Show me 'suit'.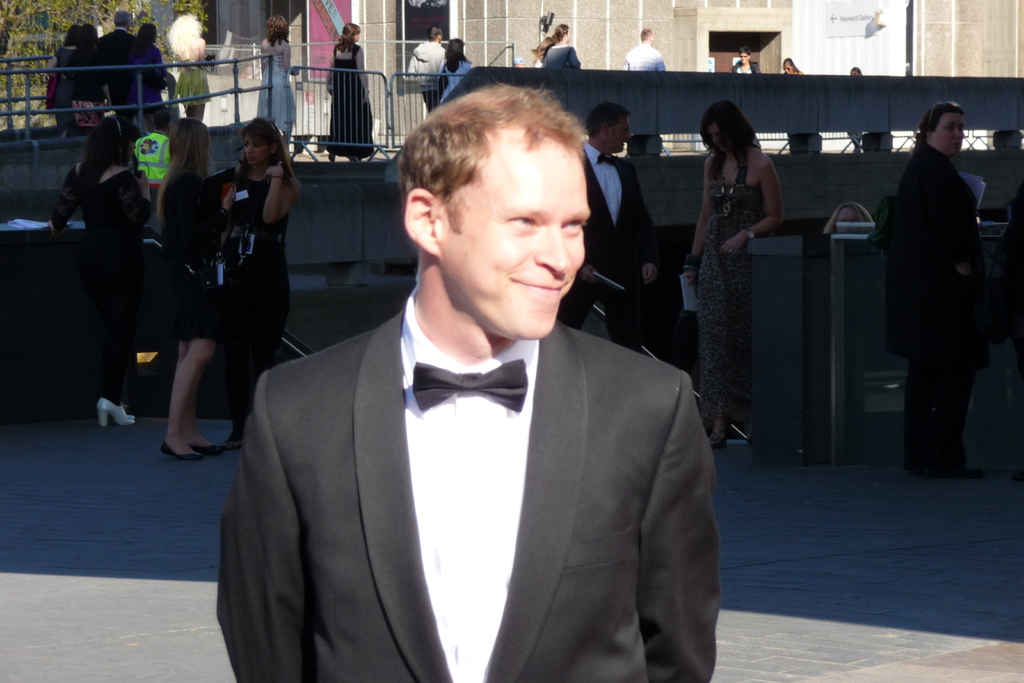
'suit' is here: 554,140,654,356.
